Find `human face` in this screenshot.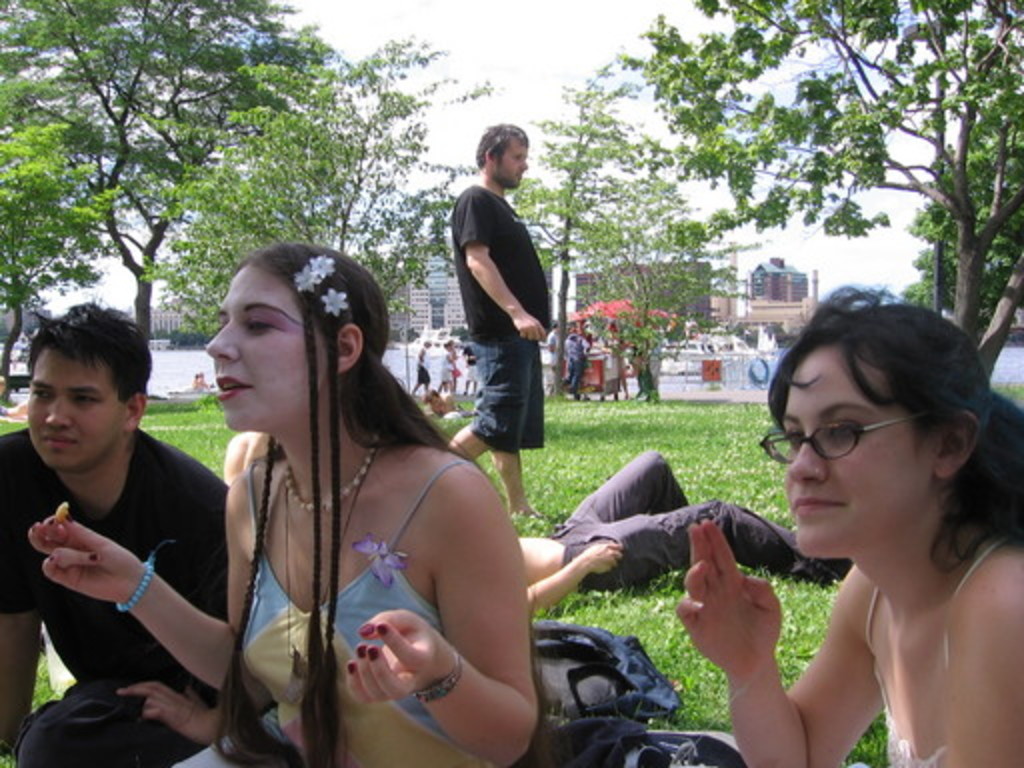
The bounding box for `human face` is <region>32, 340, 126, 464</region>.
